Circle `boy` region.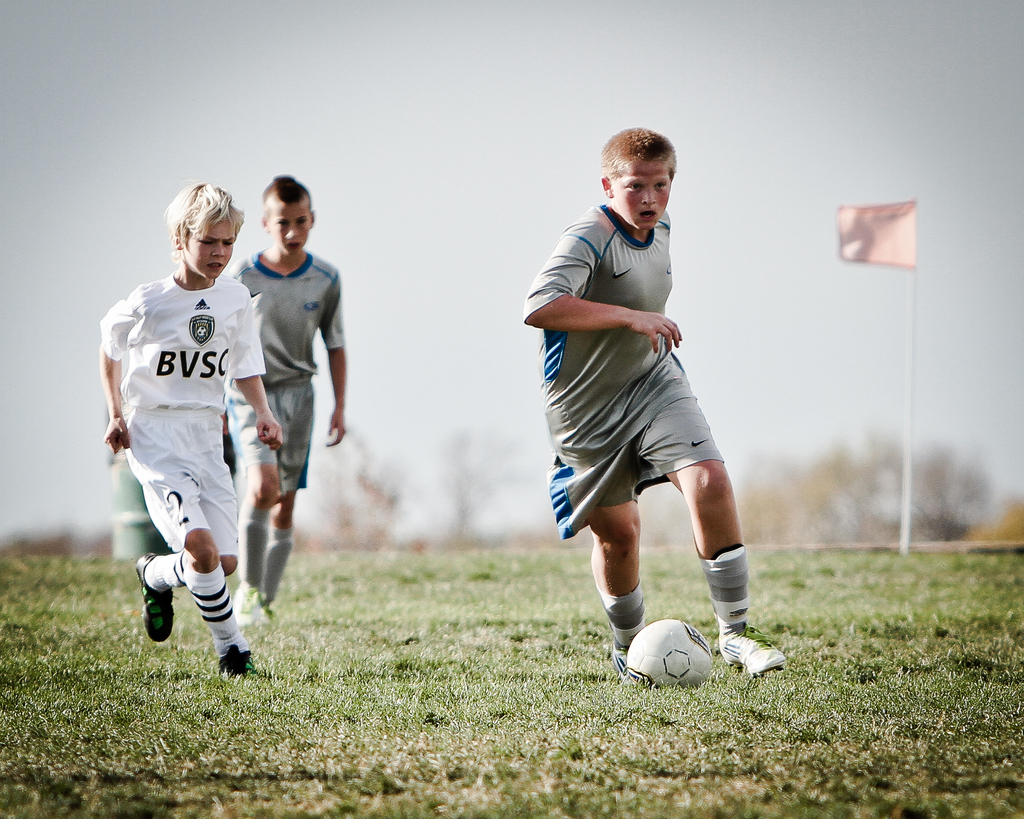
Region: locate(220, 174, 347, 629).
